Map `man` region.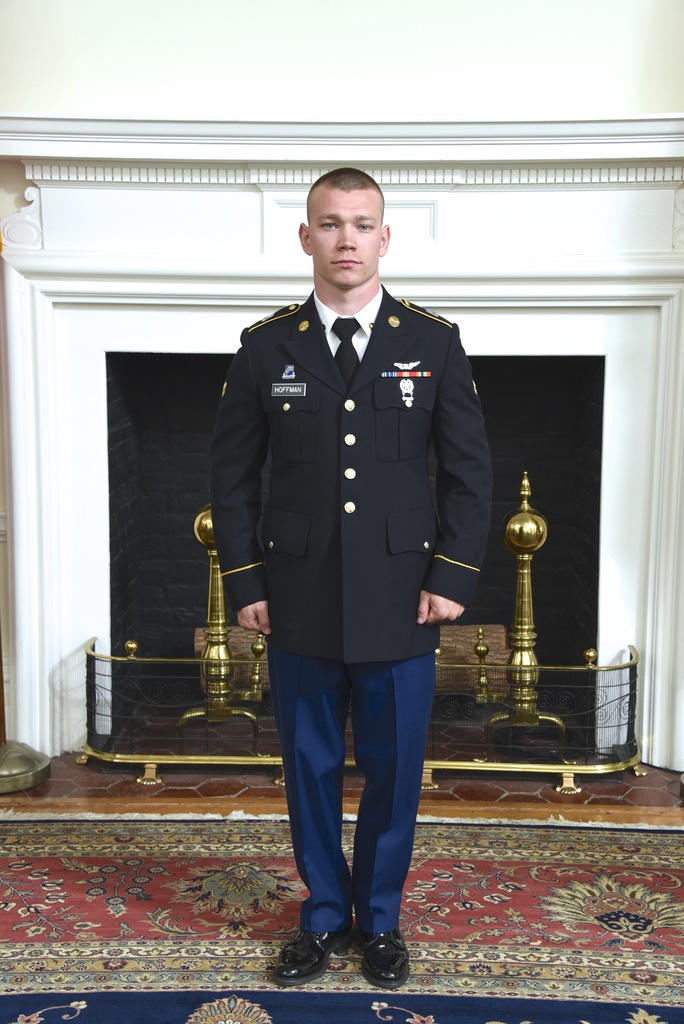
Mapped to {"left": 204, "top": 189, "right": 485, "bottom": 924}.
